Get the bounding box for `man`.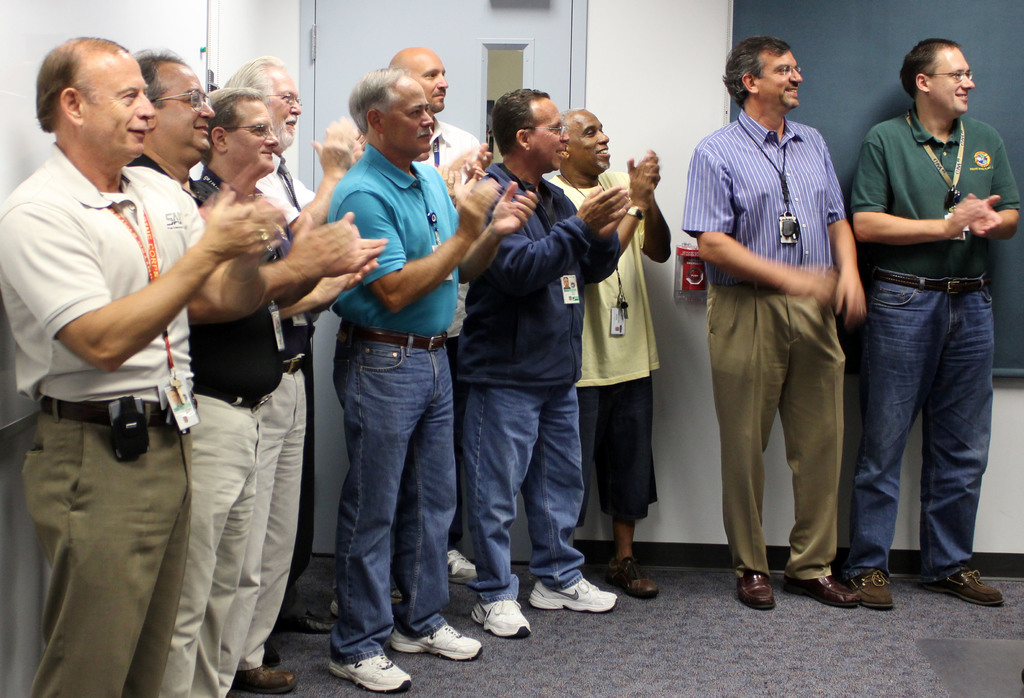
(129, 44, 362, 694).
